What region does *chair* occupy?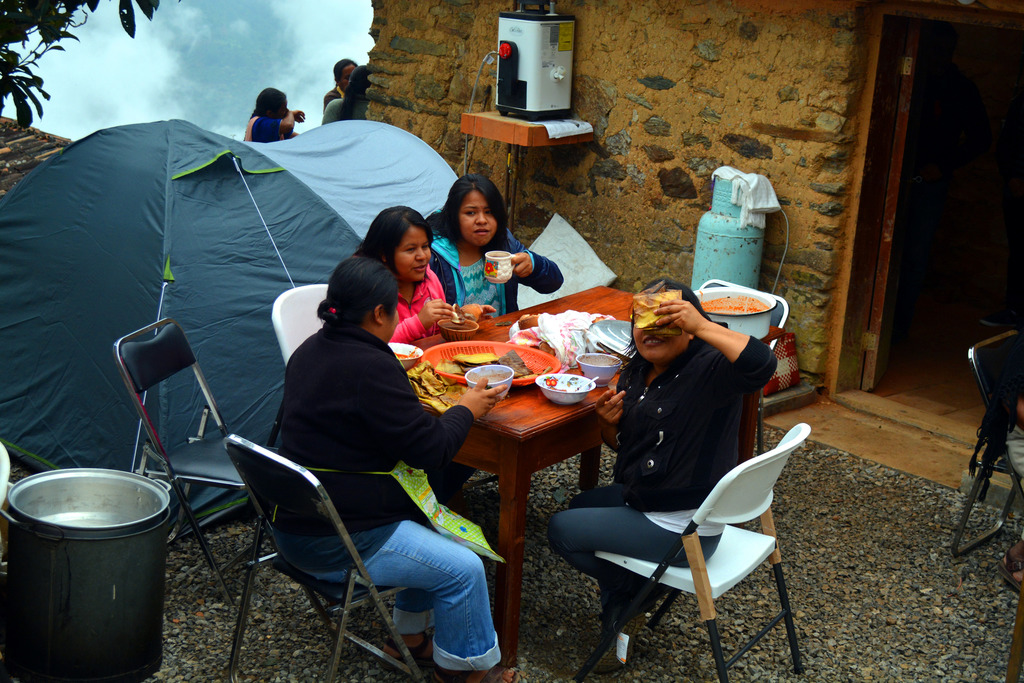
269:286:335:362.
